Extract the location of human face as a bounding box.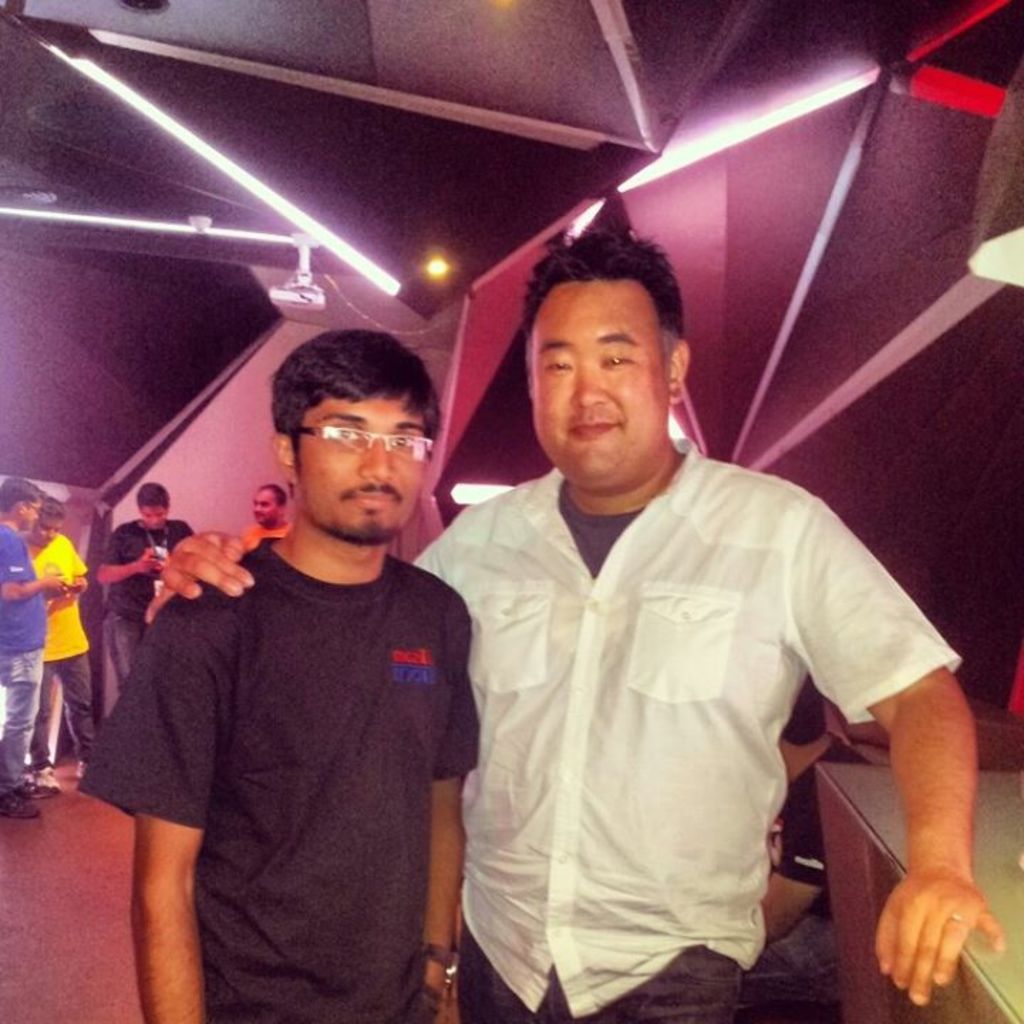
532:279:667:486.
